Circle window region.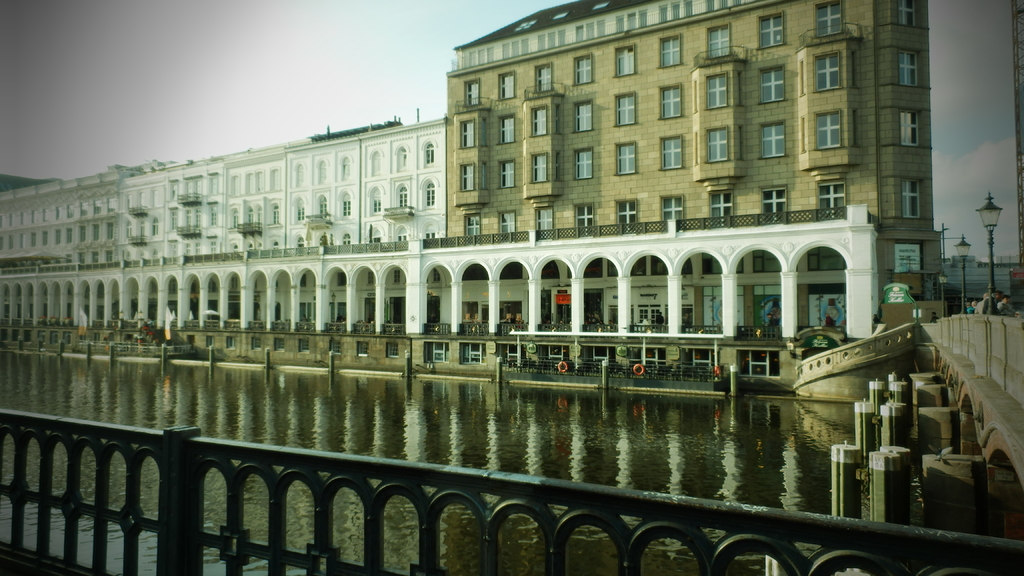
Region: [x1=42, y1=230, x2=51, y2=248].
